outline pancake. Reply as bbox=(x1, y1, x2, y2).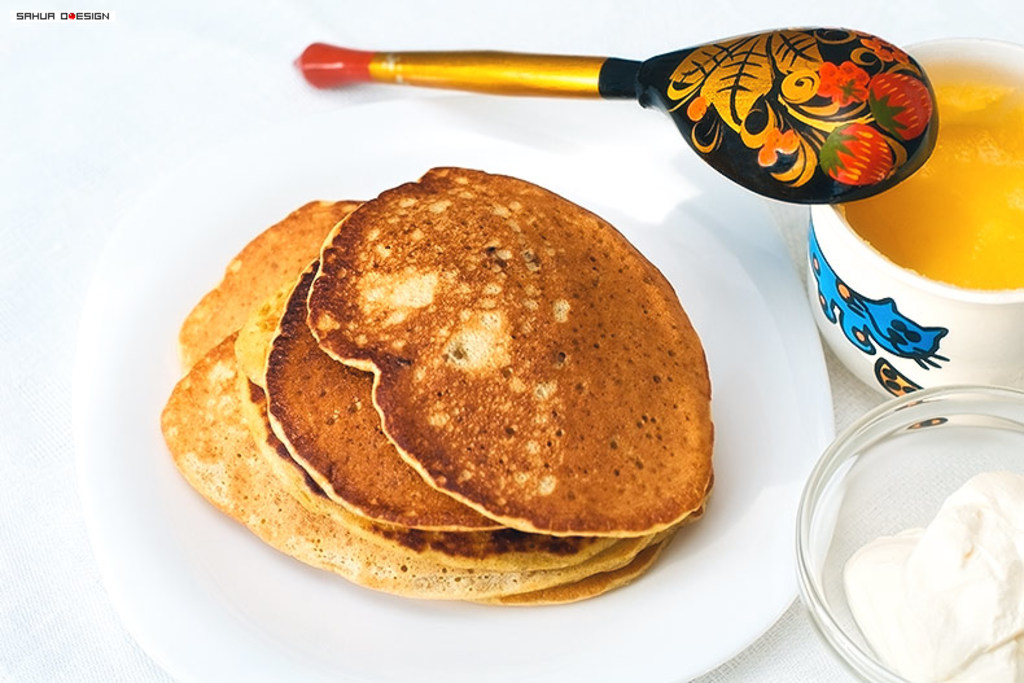
bbox=(166, 187, 367, 377).
